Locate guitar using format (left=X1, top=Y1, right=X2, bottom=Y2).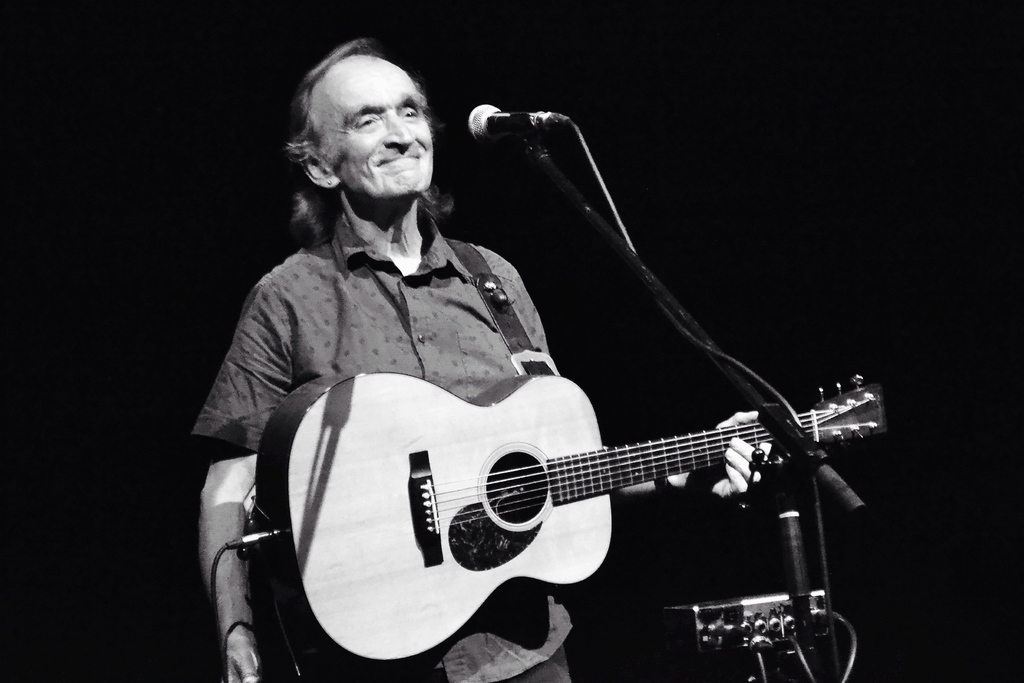
(left=235, top=351, right=888, bottom=657).
